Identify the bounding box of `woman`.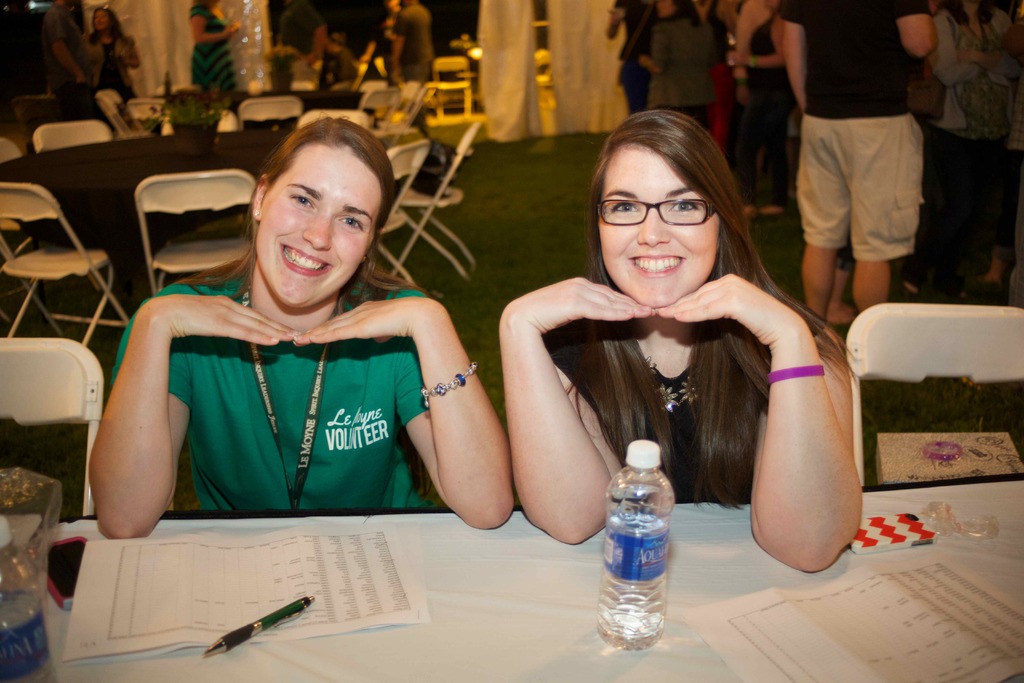
left=84, top=114, right=514, bottom=543.
